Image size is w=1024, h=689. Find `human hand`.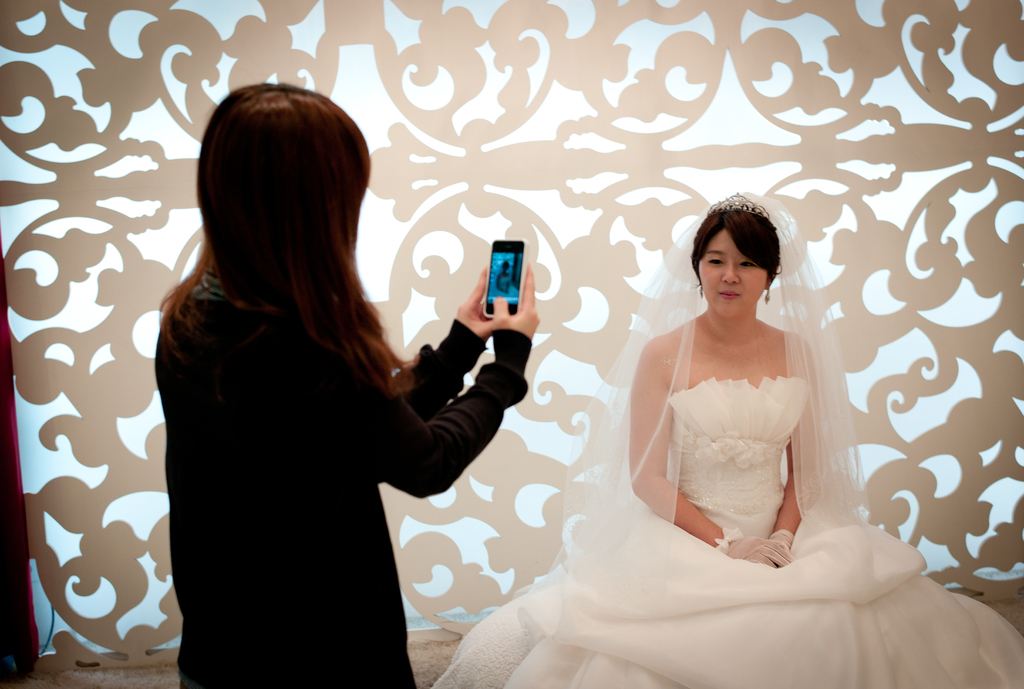
(left=724, top=536, right=796, bottom=570).
